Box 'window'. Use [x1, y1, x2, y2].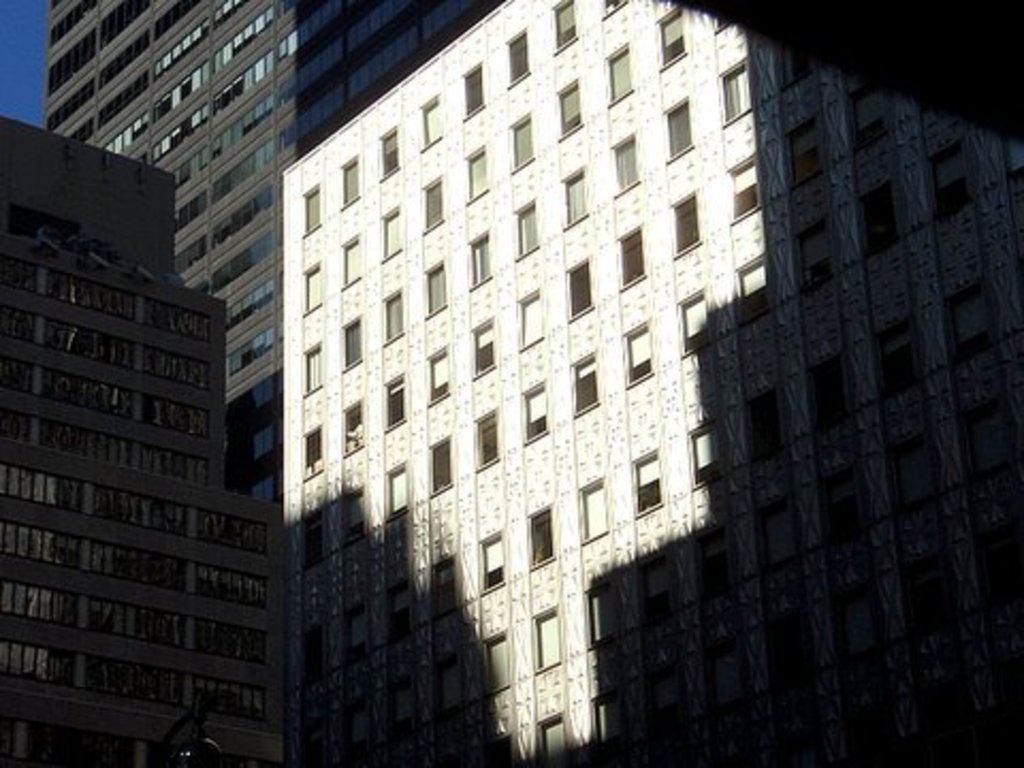
[678, 294, 706, 354].
